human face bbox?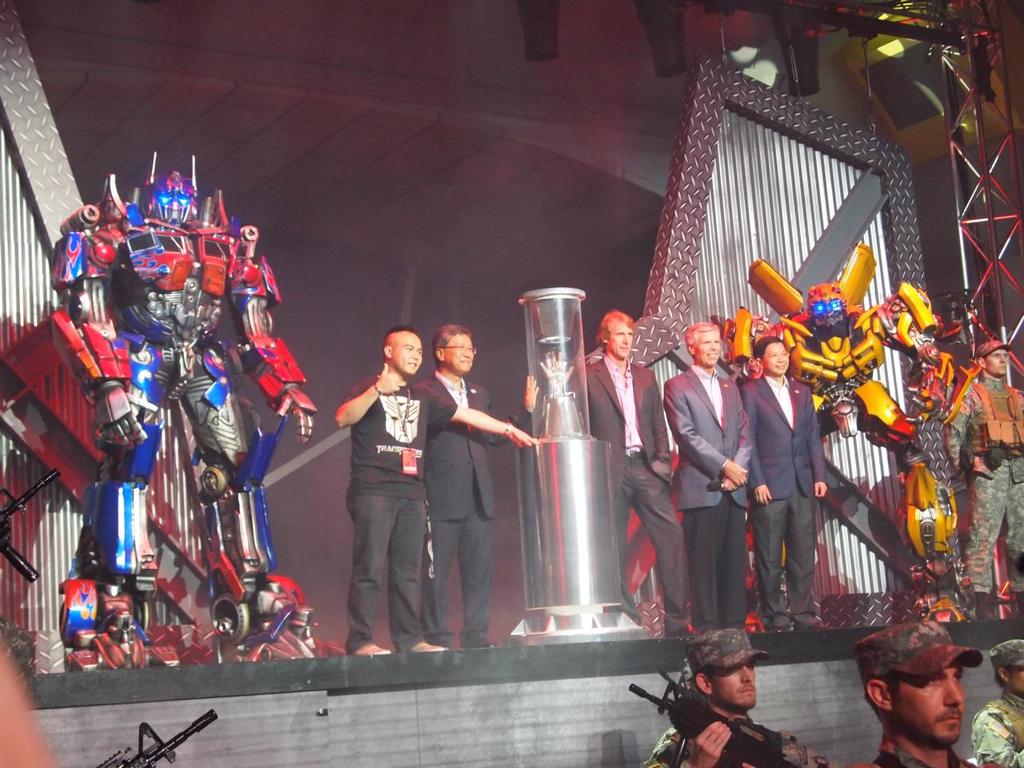
1010/666/1023/693
